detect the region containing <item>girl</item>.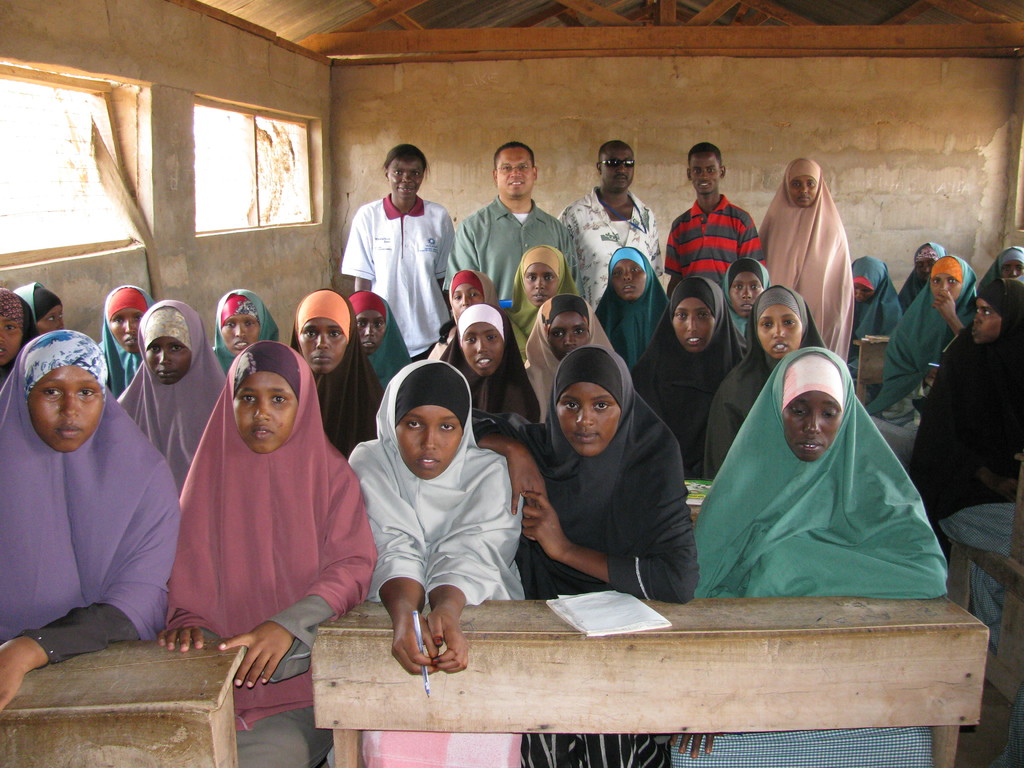
<region>0, 287, 39, 380</region>.
